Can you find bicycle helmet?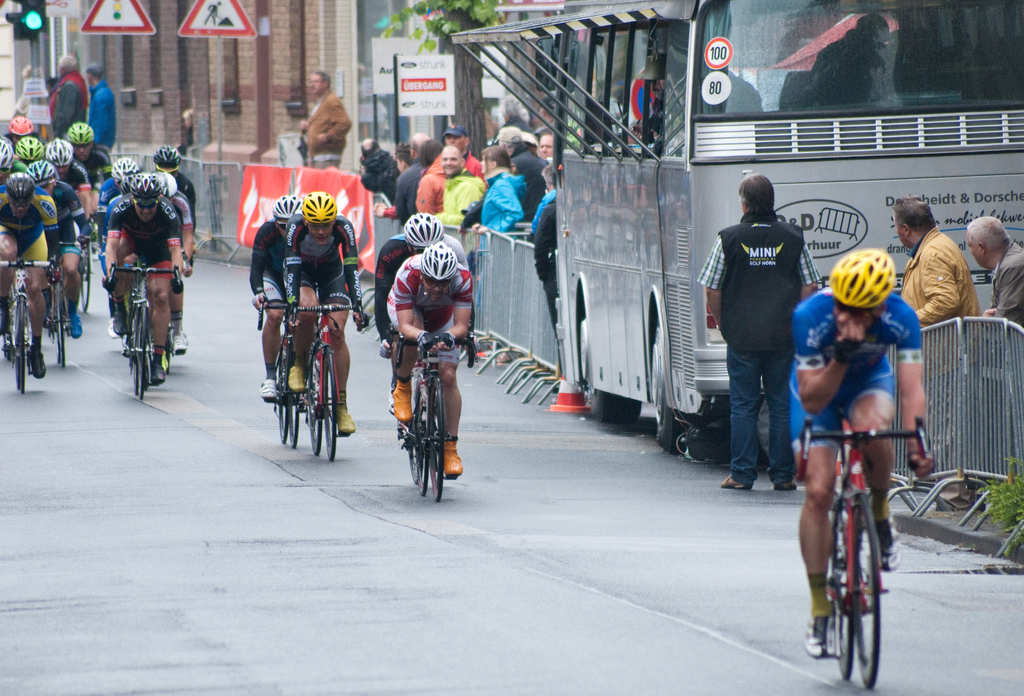
Yes, bounding box: (x1=28, y1=160, x2=60, y2=185).
